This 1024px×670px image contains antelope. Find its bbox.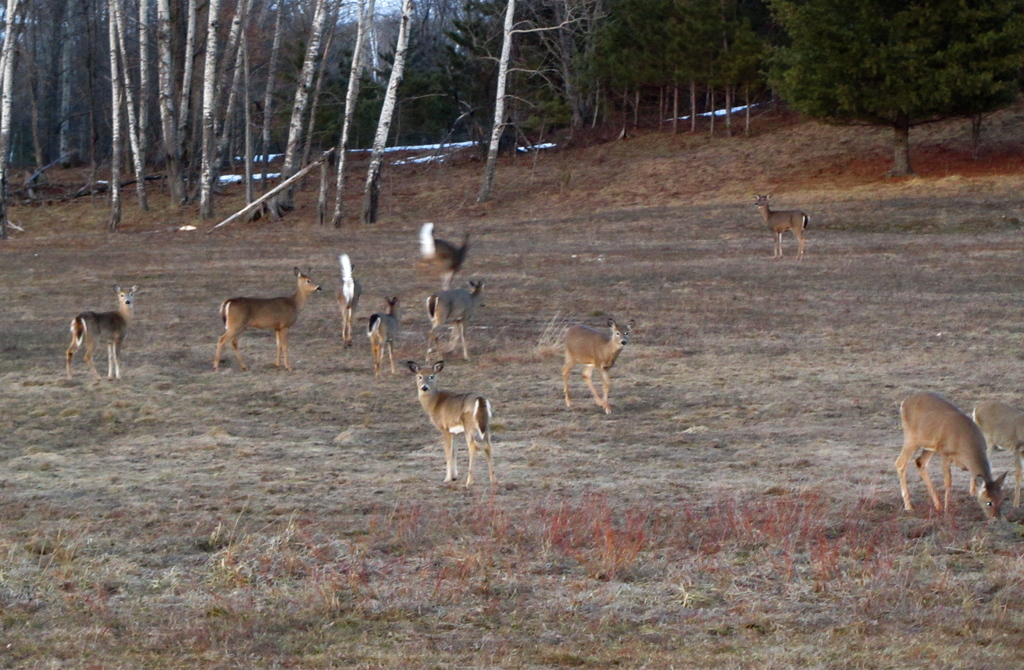
box=[209, 266, 322, 375].
